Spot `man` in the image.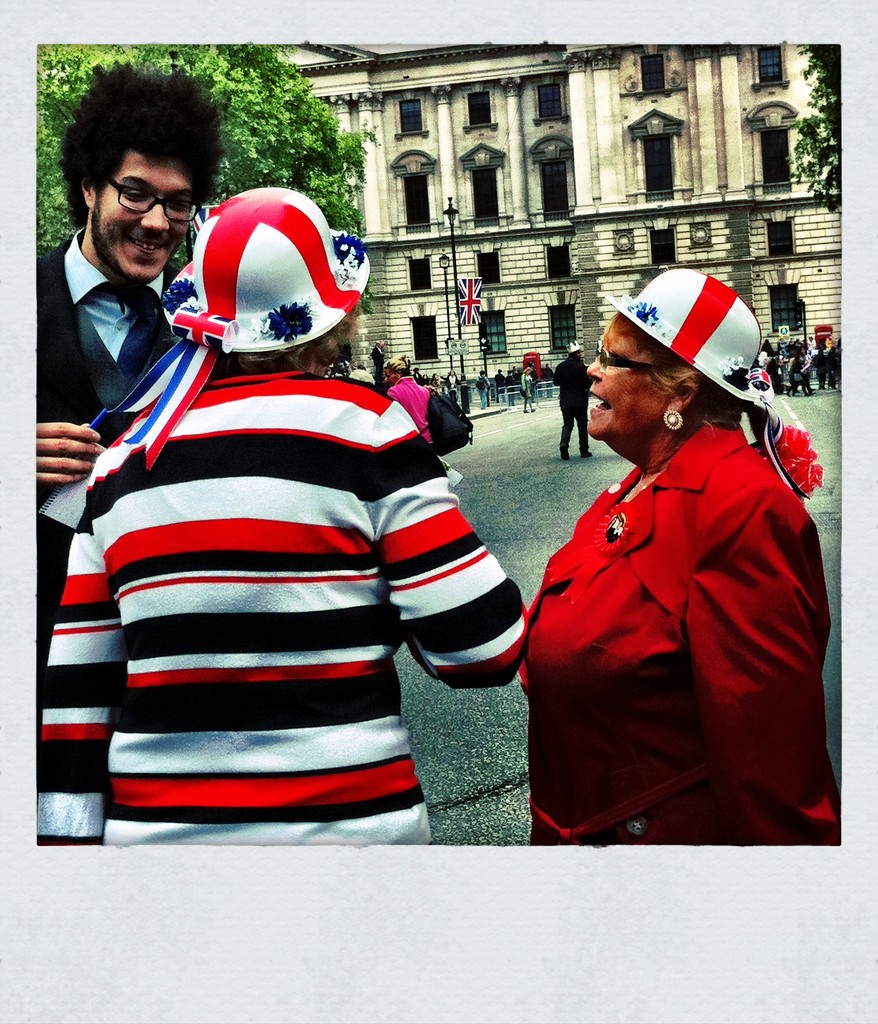
`man` found at box=[344, 360, 358, 374].
